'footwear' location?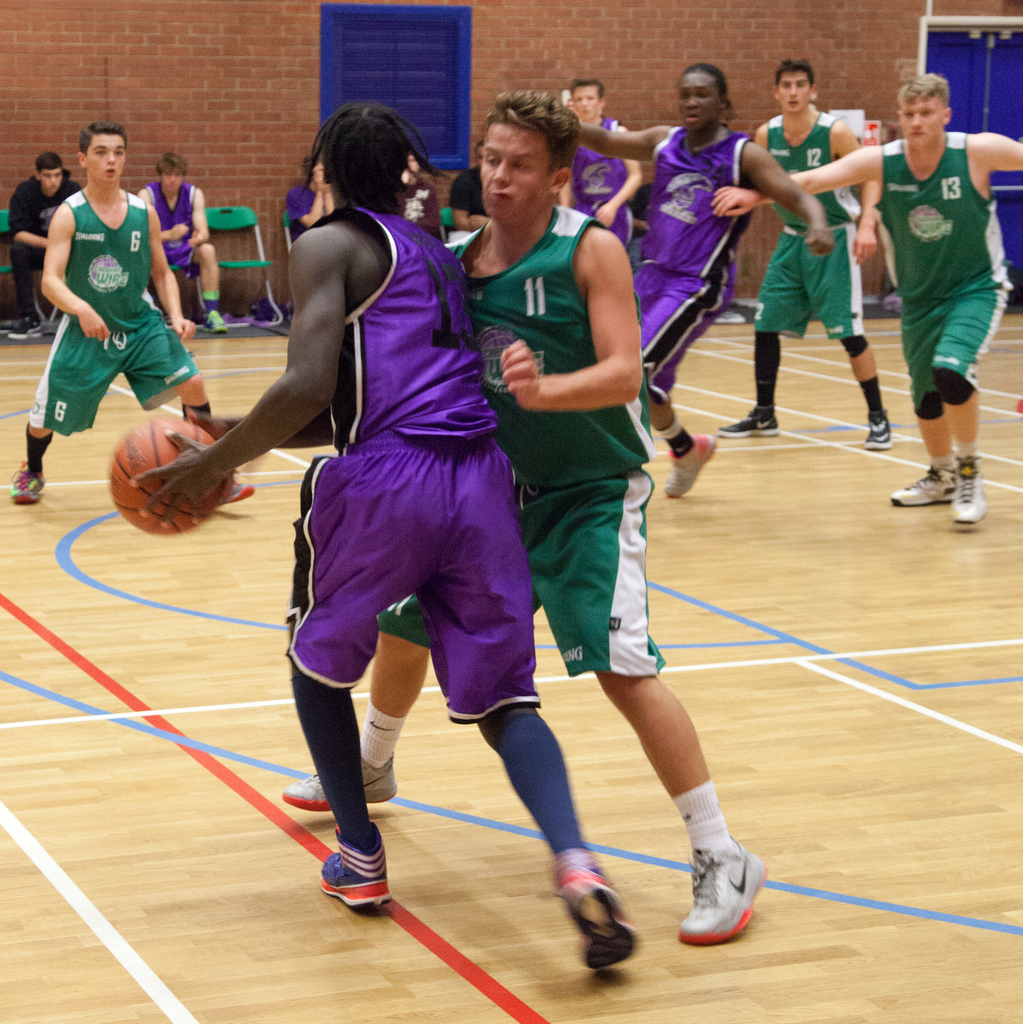
region(224, 478, 254, 501)
